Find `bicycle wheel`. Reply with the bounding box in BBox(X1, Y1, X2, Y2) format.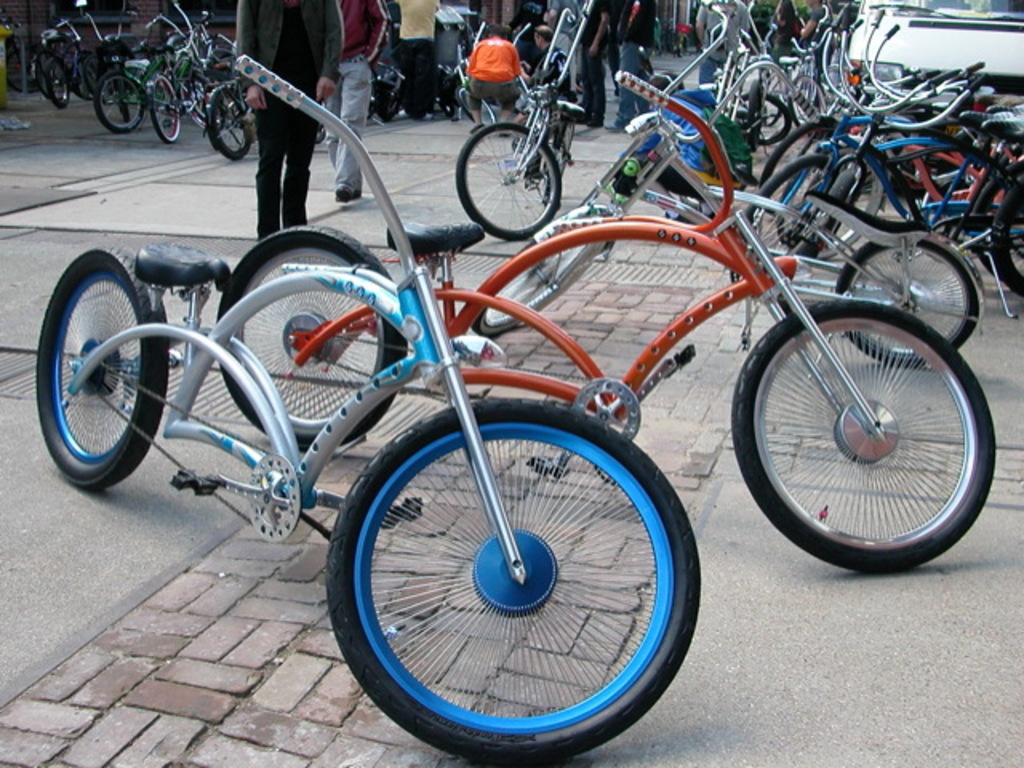
BBox(66, 50, 98, 106).
